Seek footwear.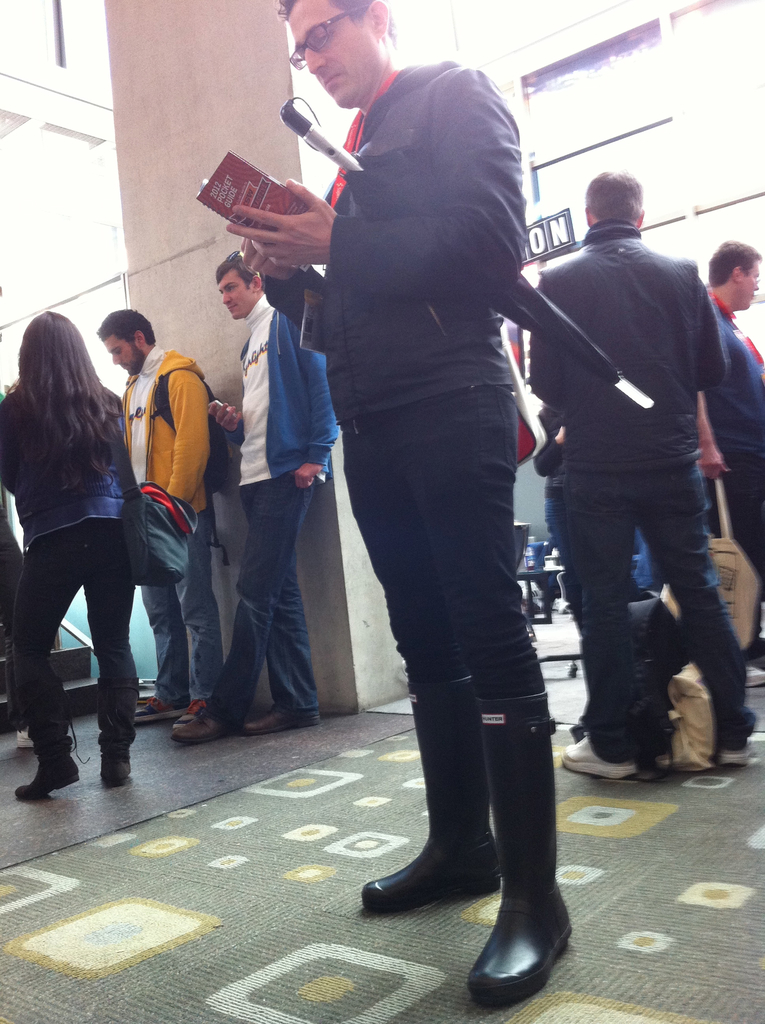
356:671:480:915.
